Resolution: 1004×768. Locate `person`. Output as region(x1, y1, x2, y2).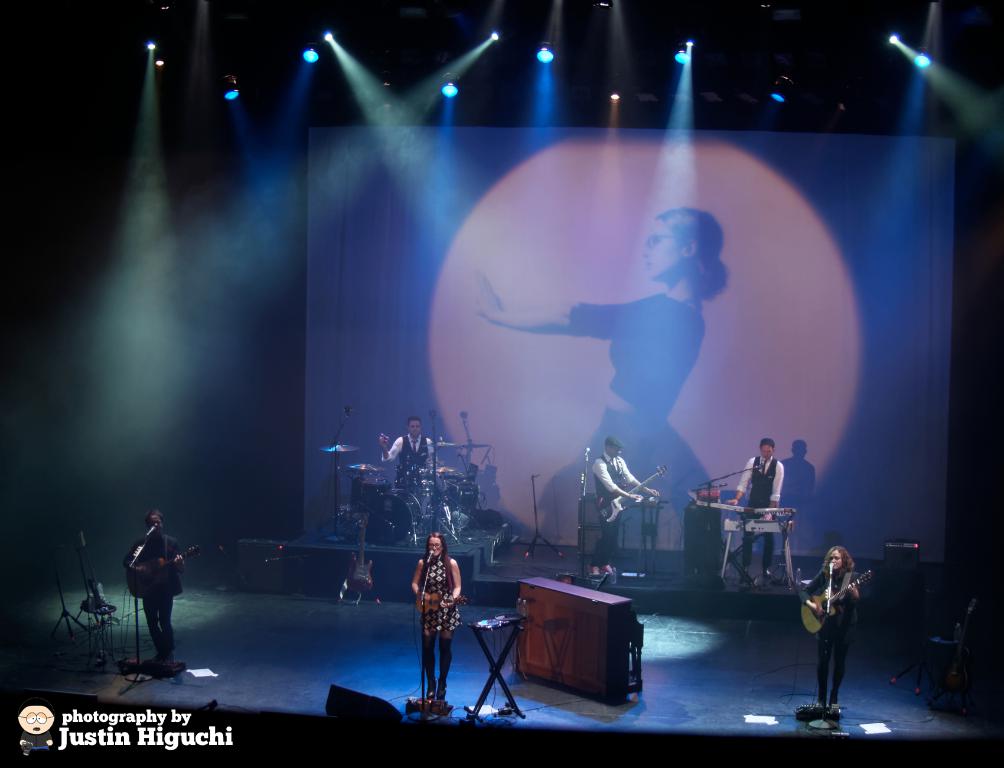
region(721, 436, 783, 585).
